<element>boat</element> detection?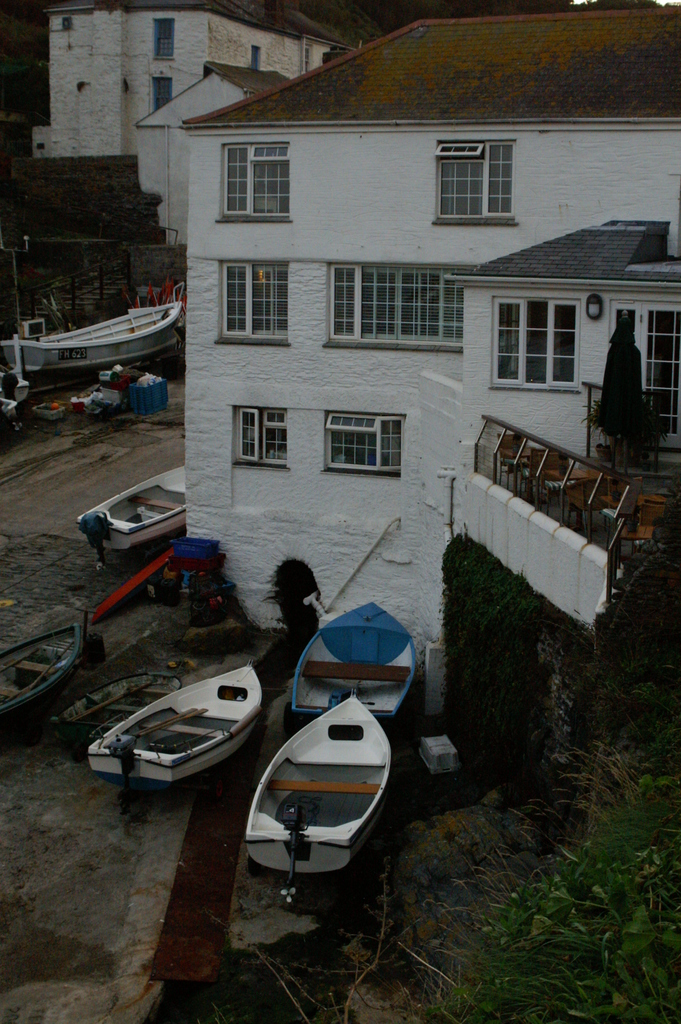
Rect(62, 463, 190, 564)
